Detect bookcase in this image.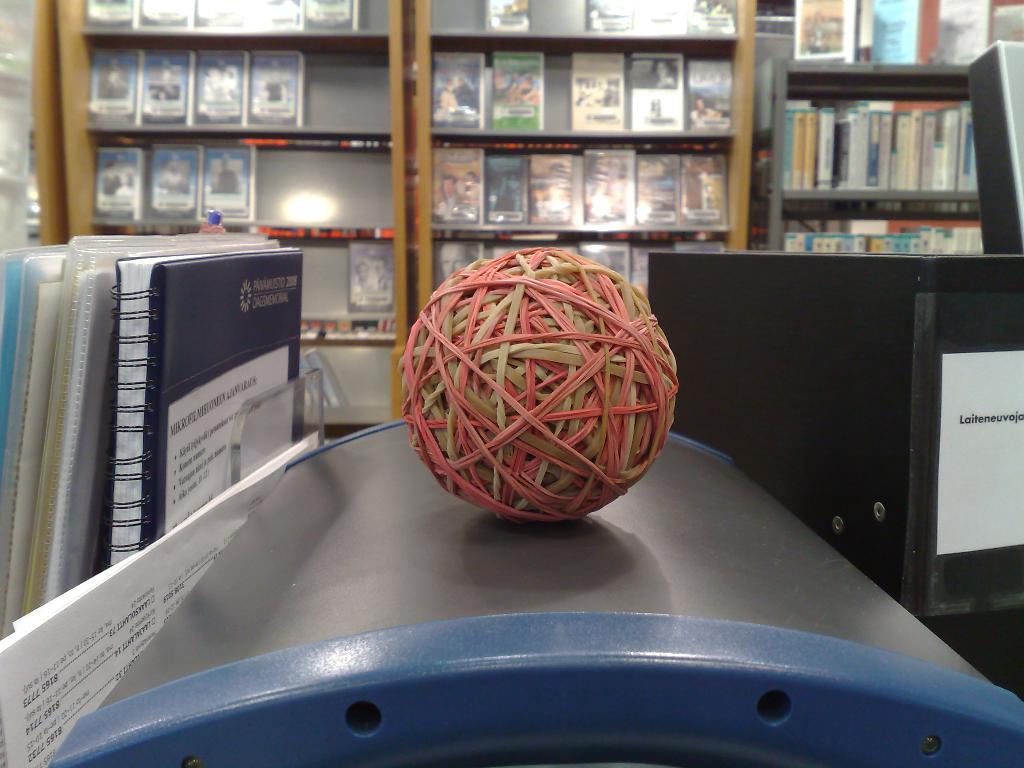
Detection: {"left": 753, "top": 0, "right": 1023, "bottom": 252}.
